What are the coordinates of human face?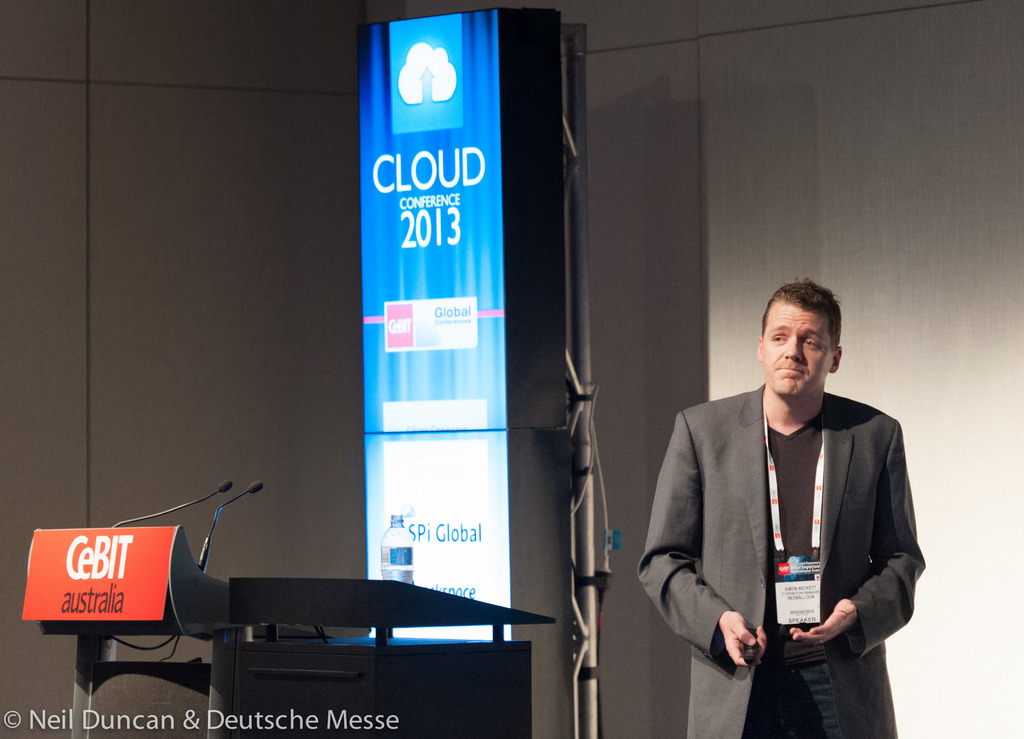
763, 304, 829, 391.
